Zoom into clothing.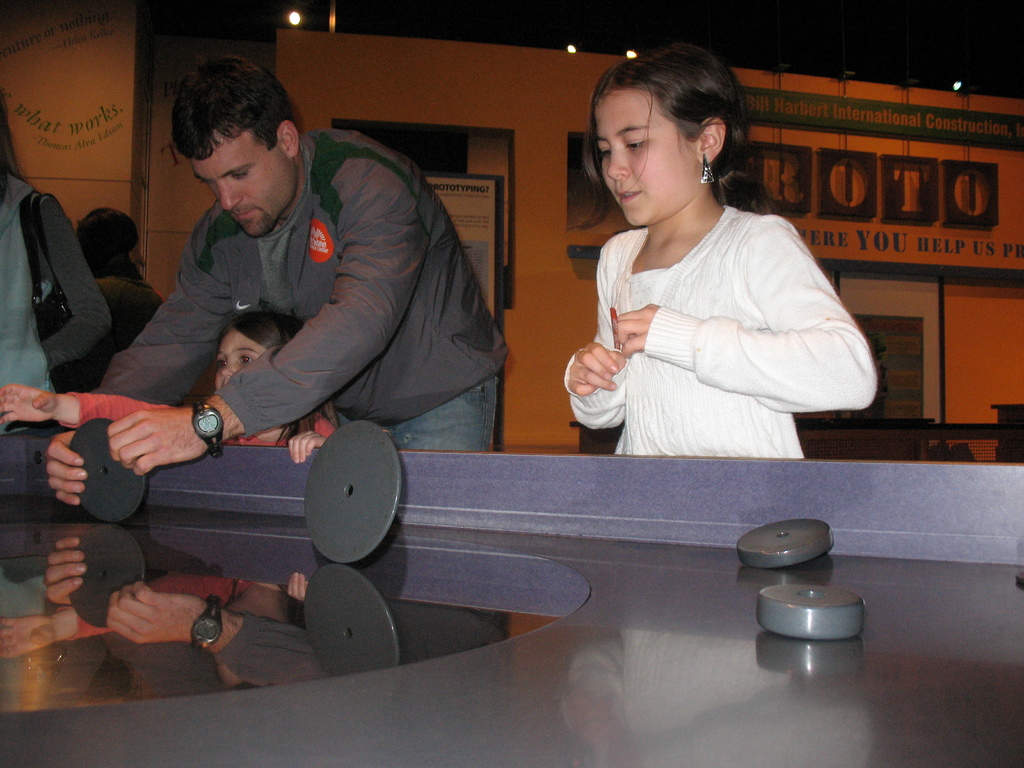
Zoom target: x1=556 y1=216 x2=884 y2=450.
